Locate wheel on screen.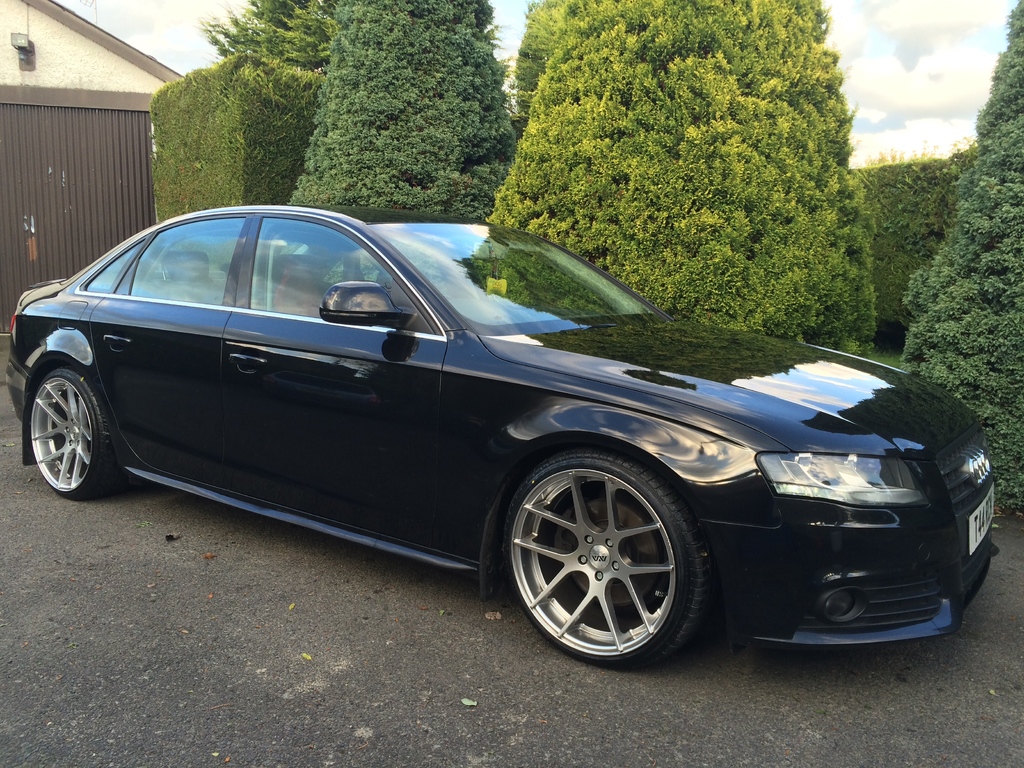
On screen at crop(508, 441, 705, 669).
